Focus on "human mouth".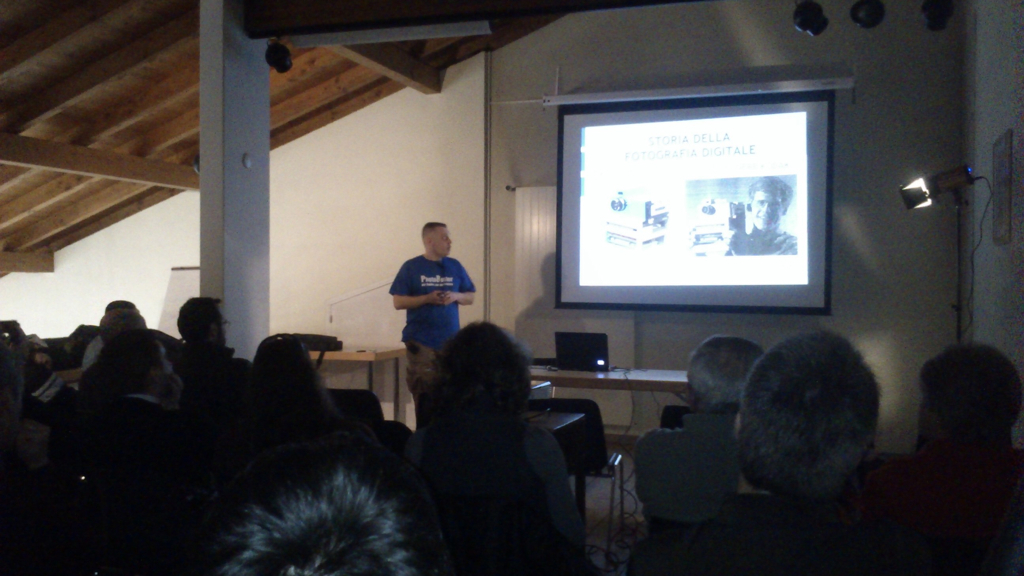
Focused at [444,245,453,252].
